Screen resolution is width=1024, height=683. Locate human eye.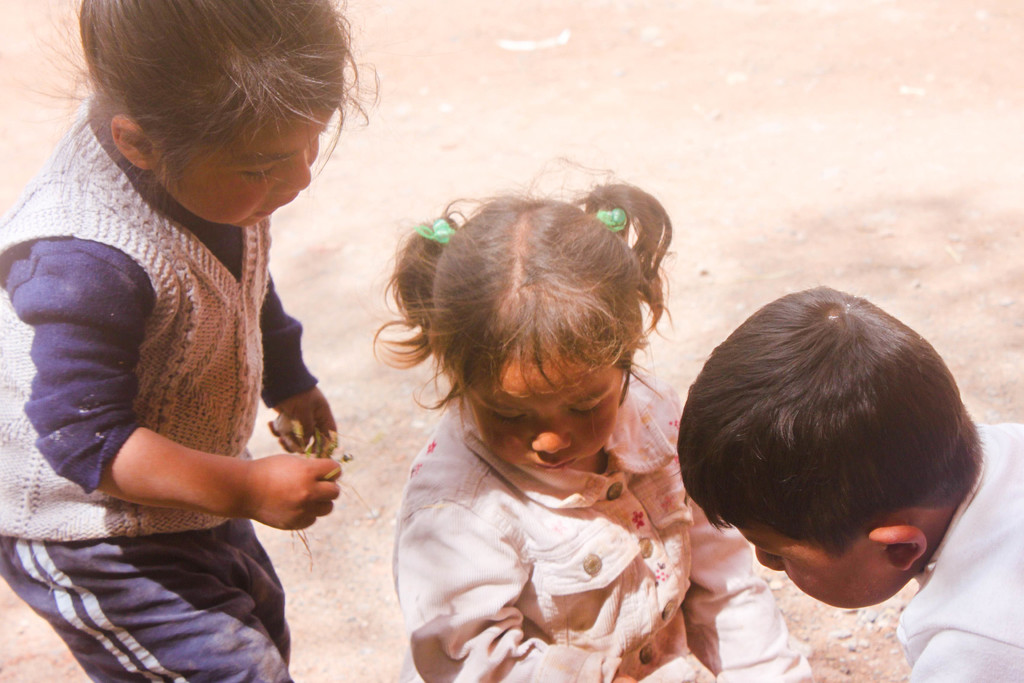
Rect(768, 557, 781, 565).
